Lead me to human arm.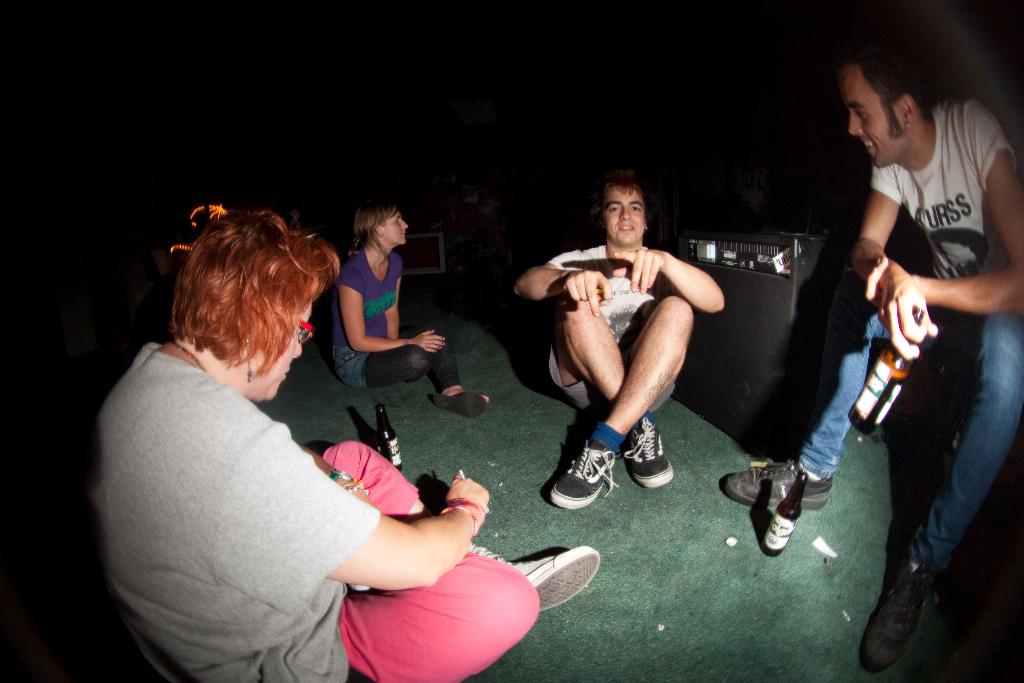
Lead to <bbox>207, 416, 495, 598</bbox>.
